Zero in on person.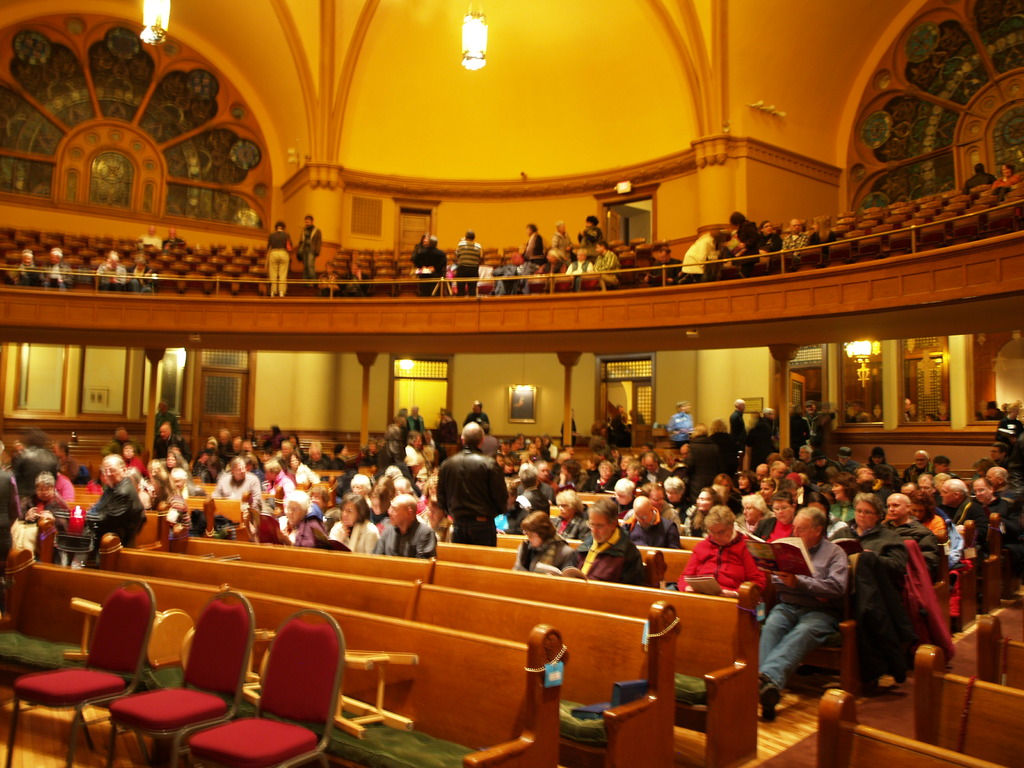
Zeroed in: (x1=265, y1=221, x2=294, y2=300).
